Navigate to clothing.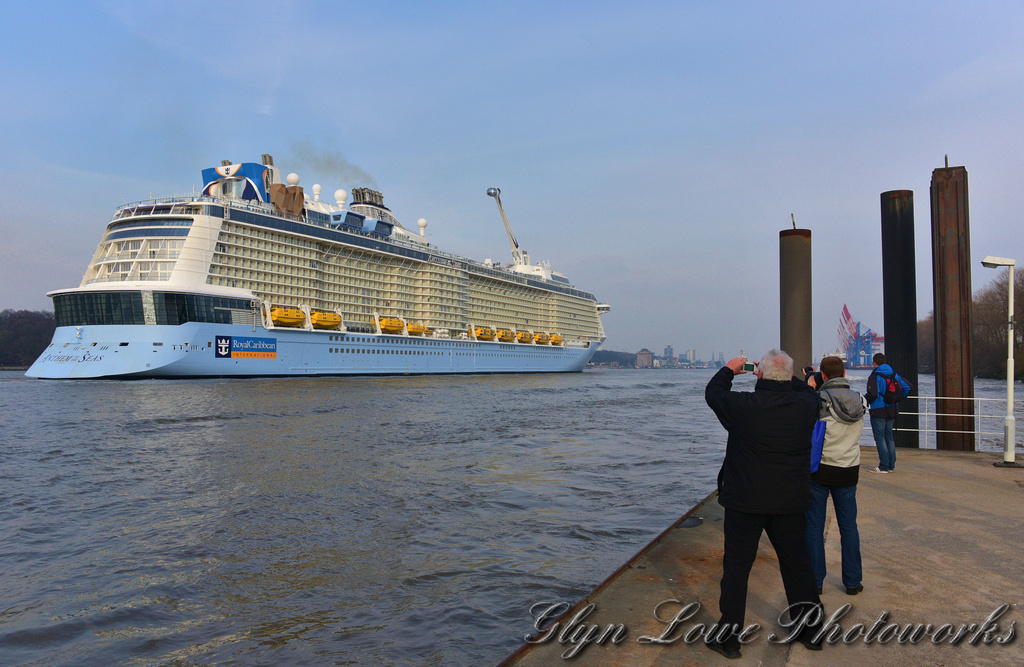
Navigation target: 876:410:897:468.
